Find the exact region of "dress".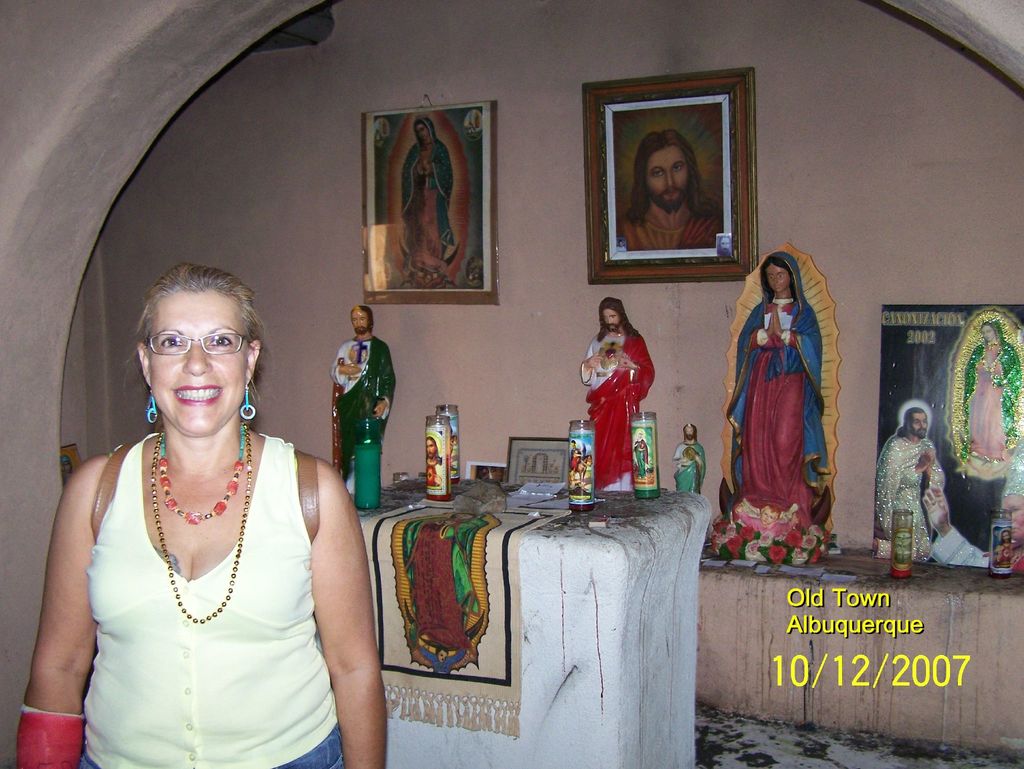
Exact region: 733,299,815,528.
